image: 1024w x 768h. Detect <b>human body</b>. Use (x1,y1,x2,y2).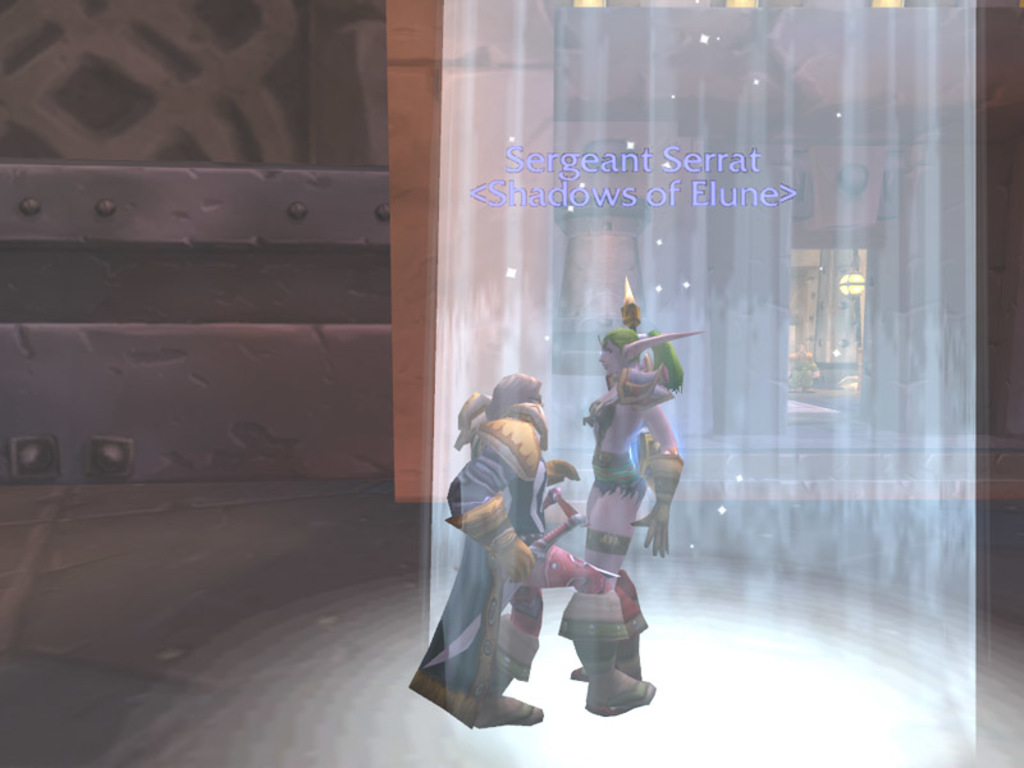
(433,366,622,744).
